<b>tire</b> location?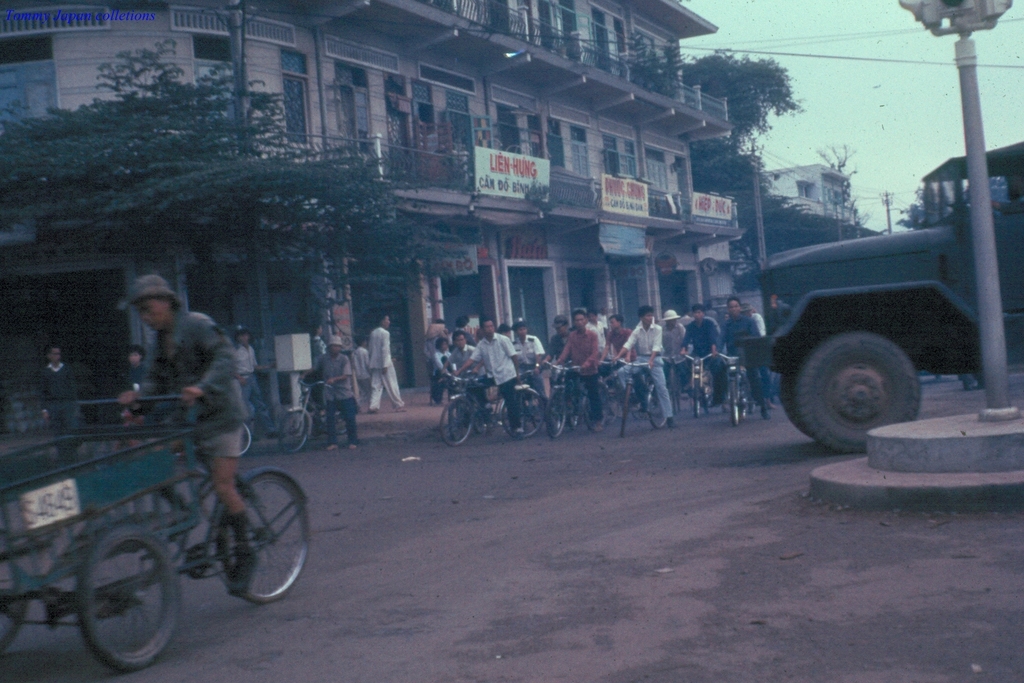
region(739, 384, 747, 419)
